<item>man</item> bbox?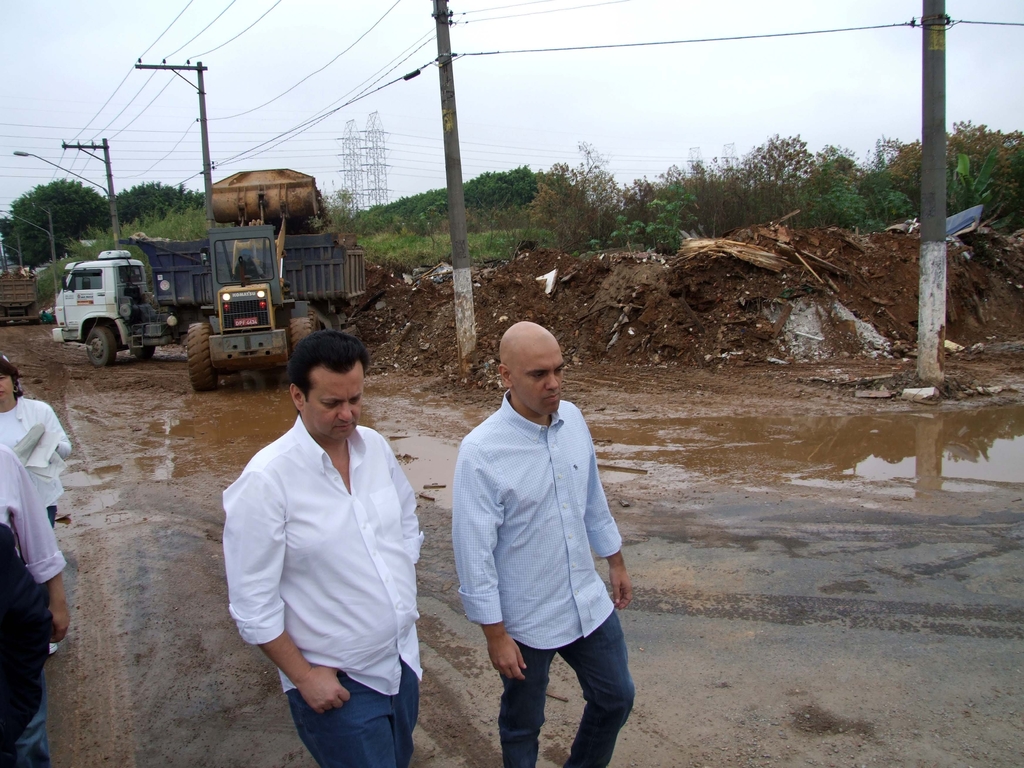
bbox(0, 522, 54, 767)
